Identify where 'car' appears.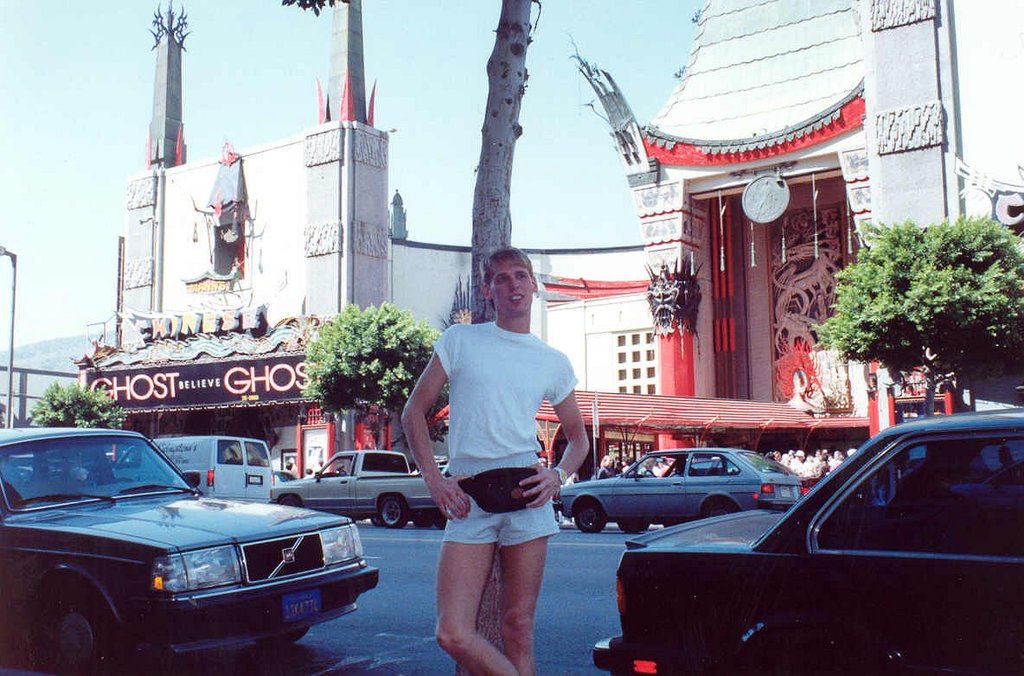
Appears at <bbox>0, 434, 369, 661</bbox>.
